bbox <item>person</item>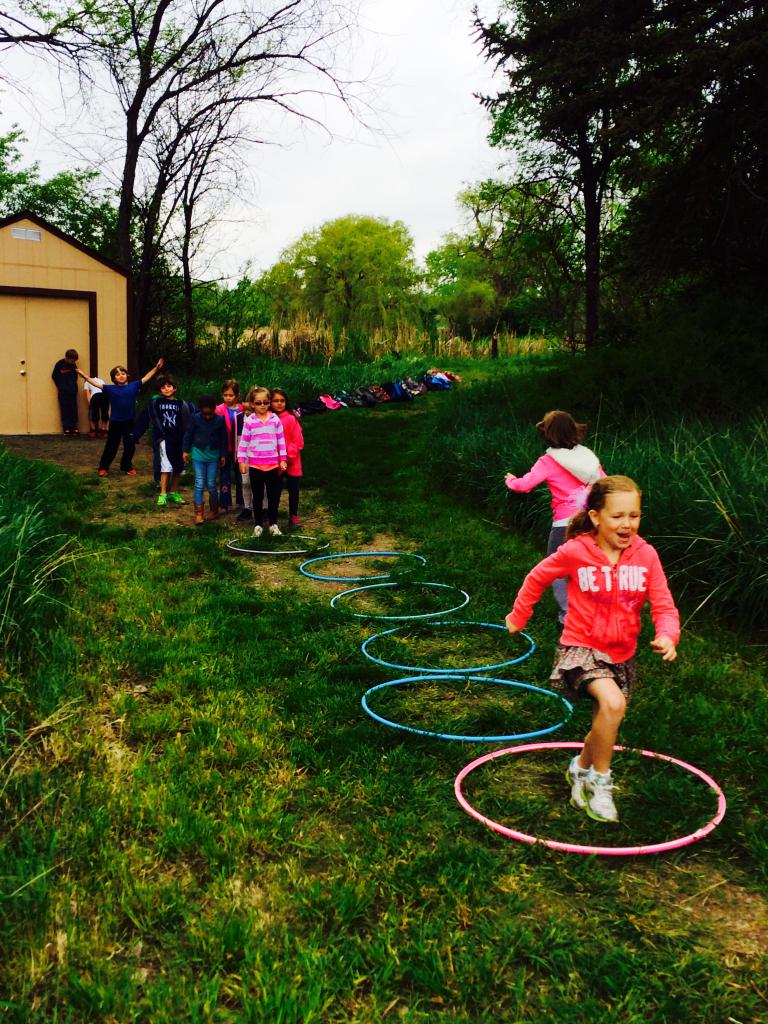
bbox(137, 376, 188, 509)
